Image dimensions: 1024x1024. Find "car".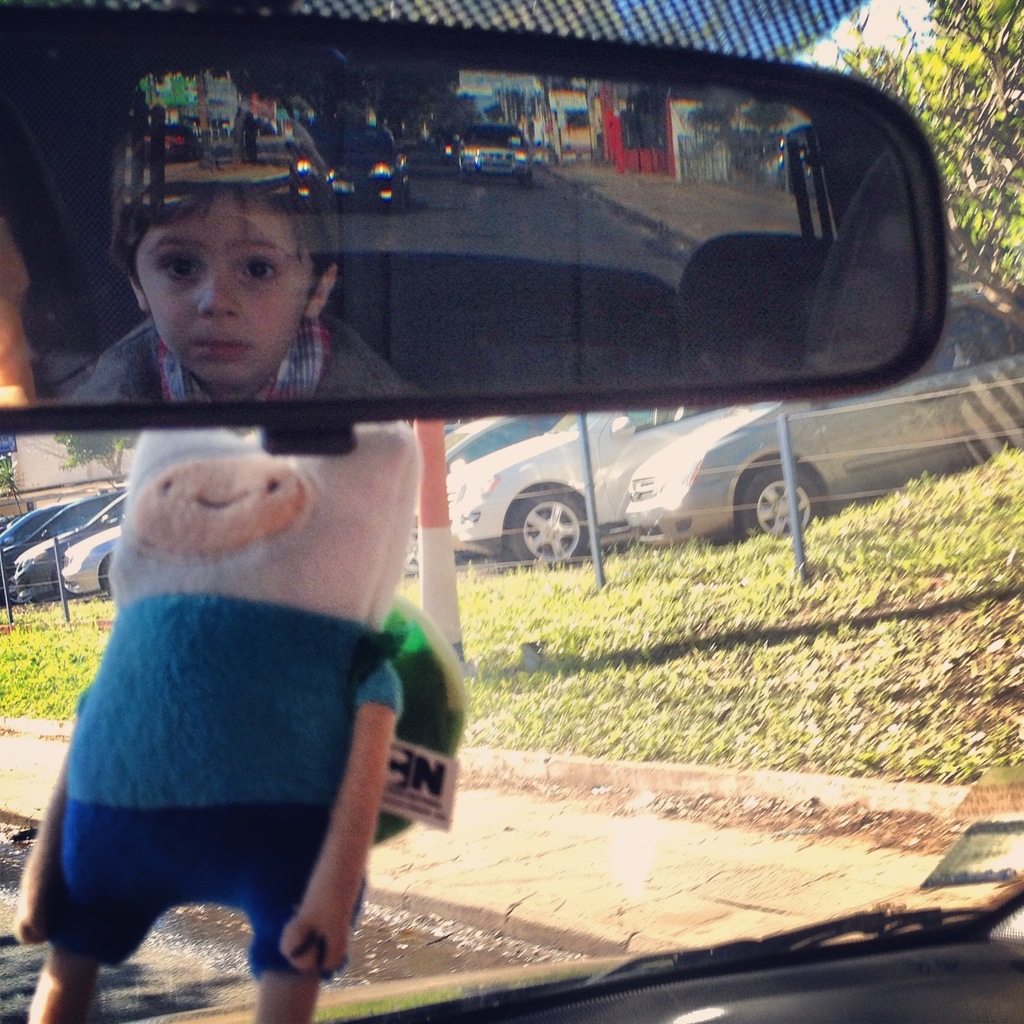
pyautogui.locateOnScreen(449, 404, 737, 566).
